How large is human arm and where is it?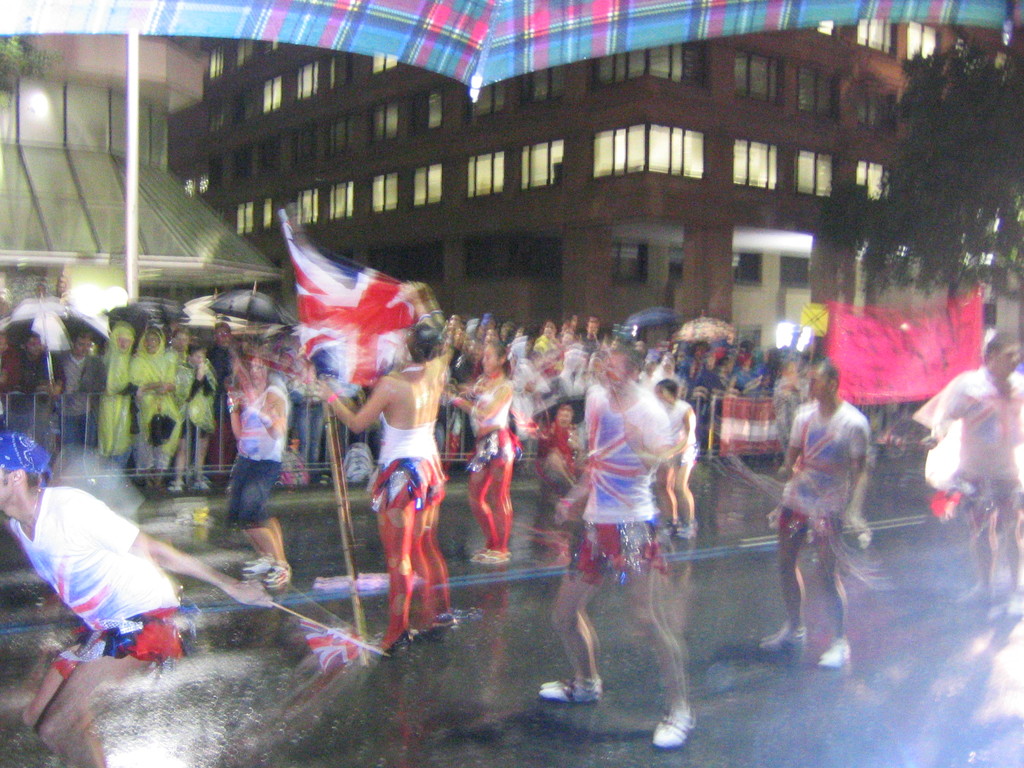
Bounding box: l=911, t=371, r=986, b=447.
